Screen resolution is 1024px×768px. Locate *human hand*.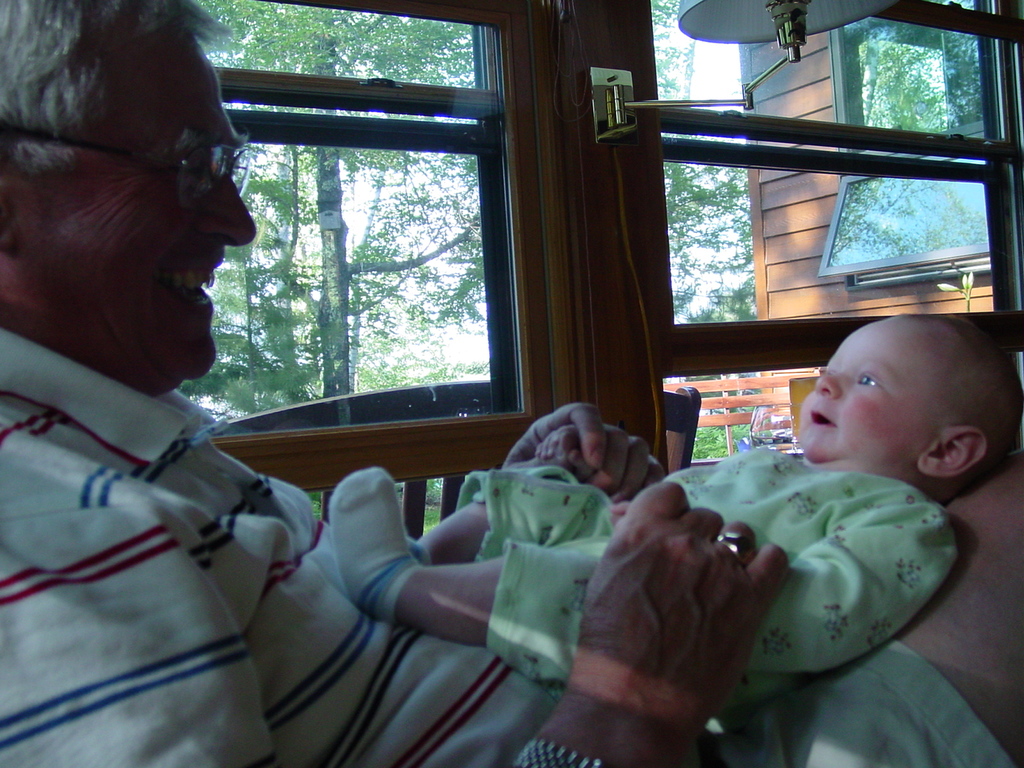
<bbox>500, 397, 666, 498</bbox>.
